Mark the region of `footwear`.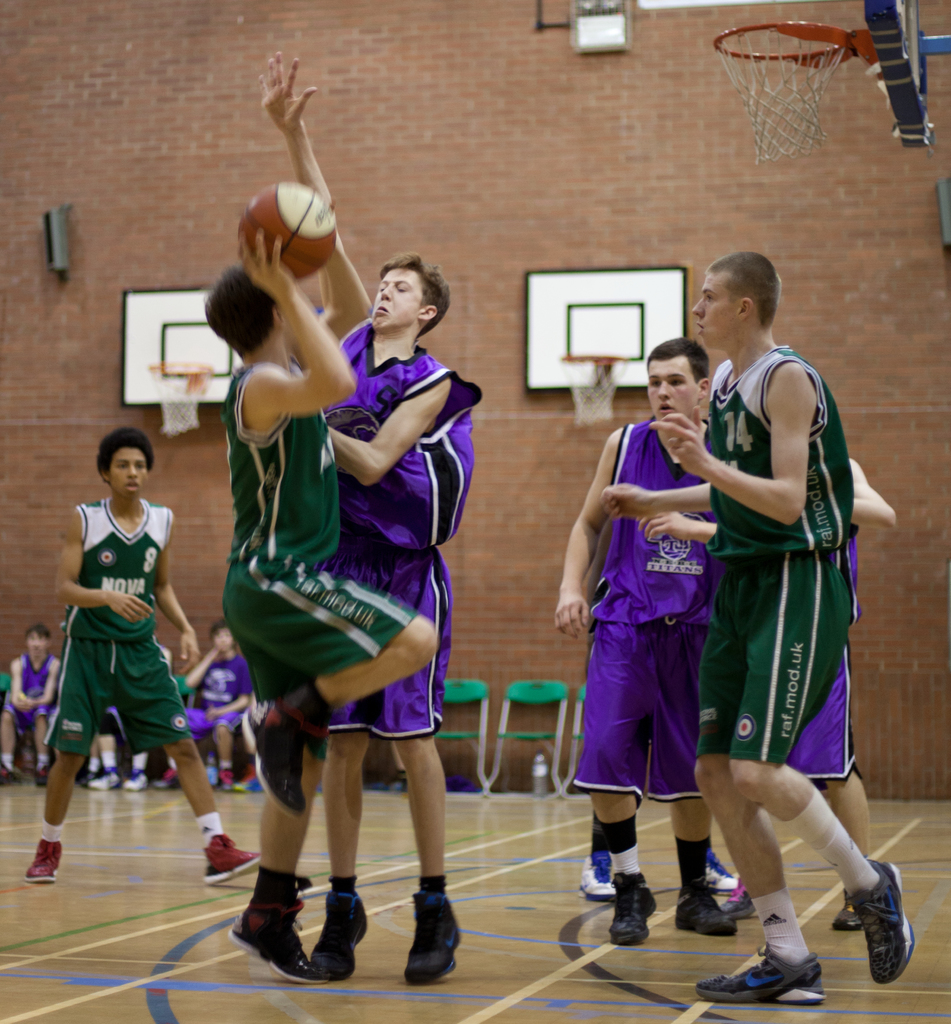
Region: region(13, 841, 66, 888).
